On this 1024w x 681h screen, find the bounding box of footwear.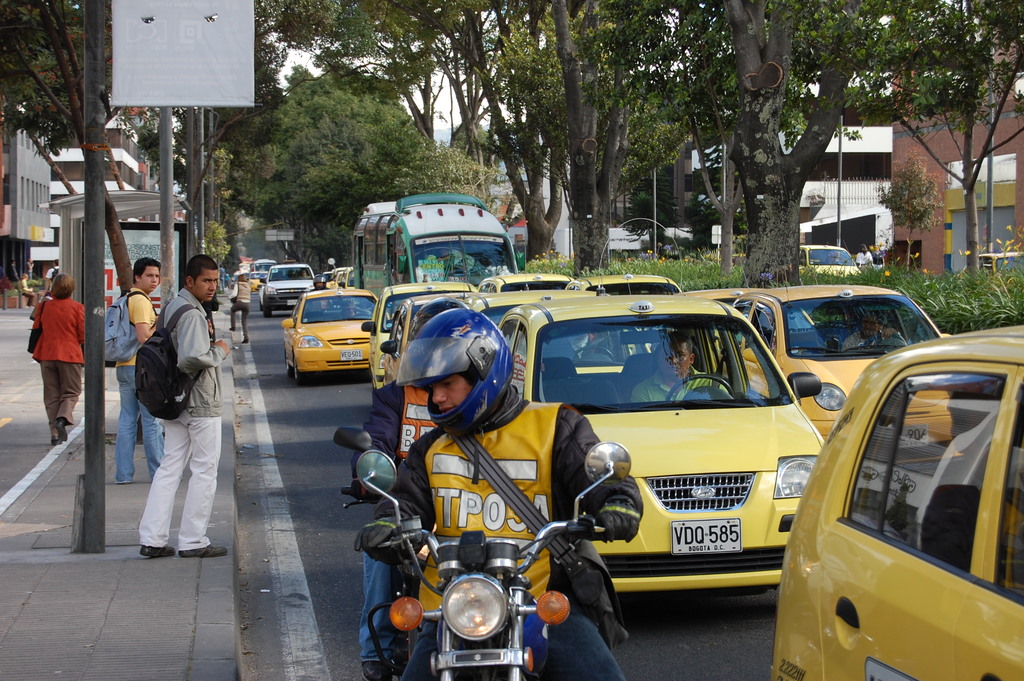
Bounding box: <region>181, 542, 227, 556</region>.
